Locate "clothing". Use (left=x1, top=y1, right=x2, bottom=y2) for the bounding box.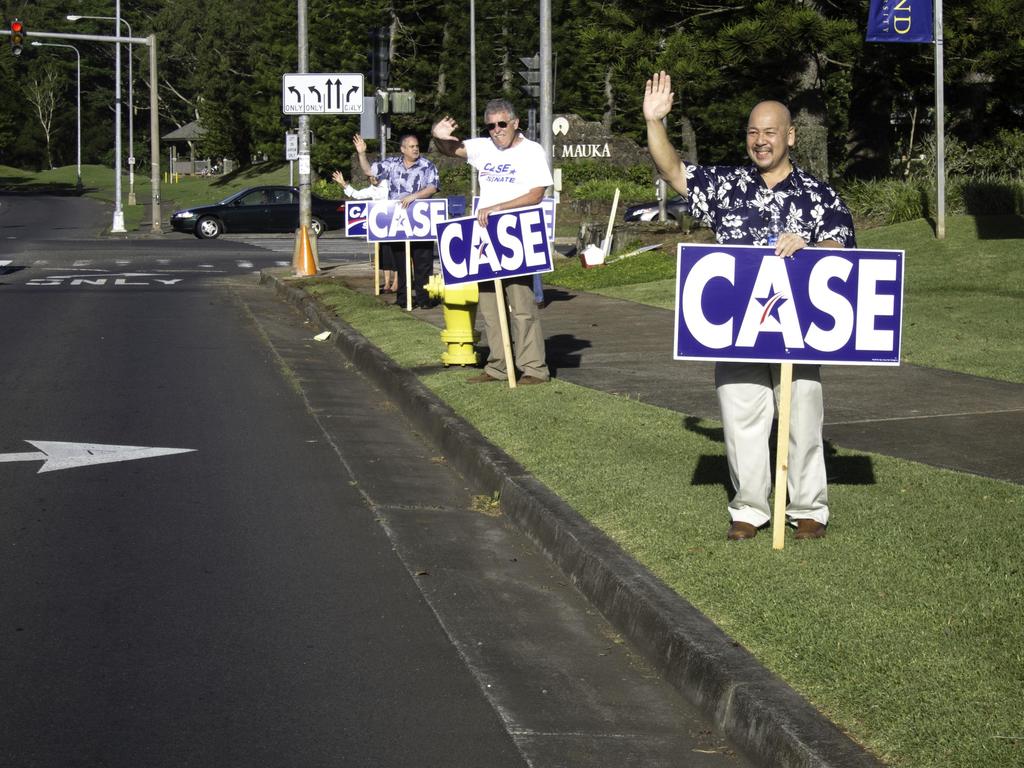
(left=684, top=161, right=862, bottom=525).
